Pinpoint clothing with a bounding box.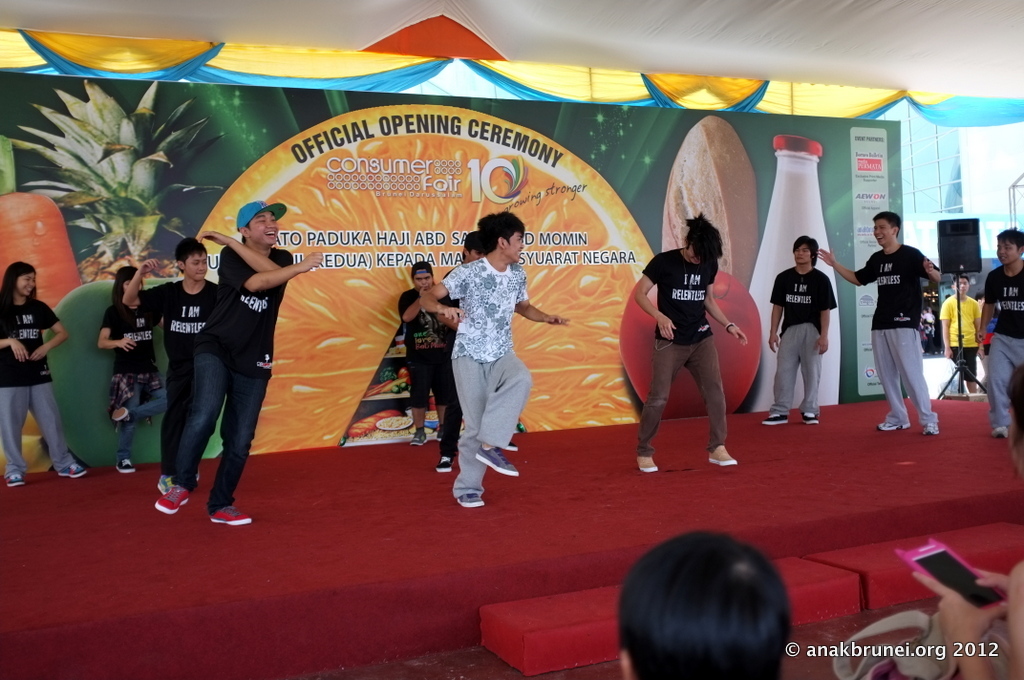
978 262 1023 425.
